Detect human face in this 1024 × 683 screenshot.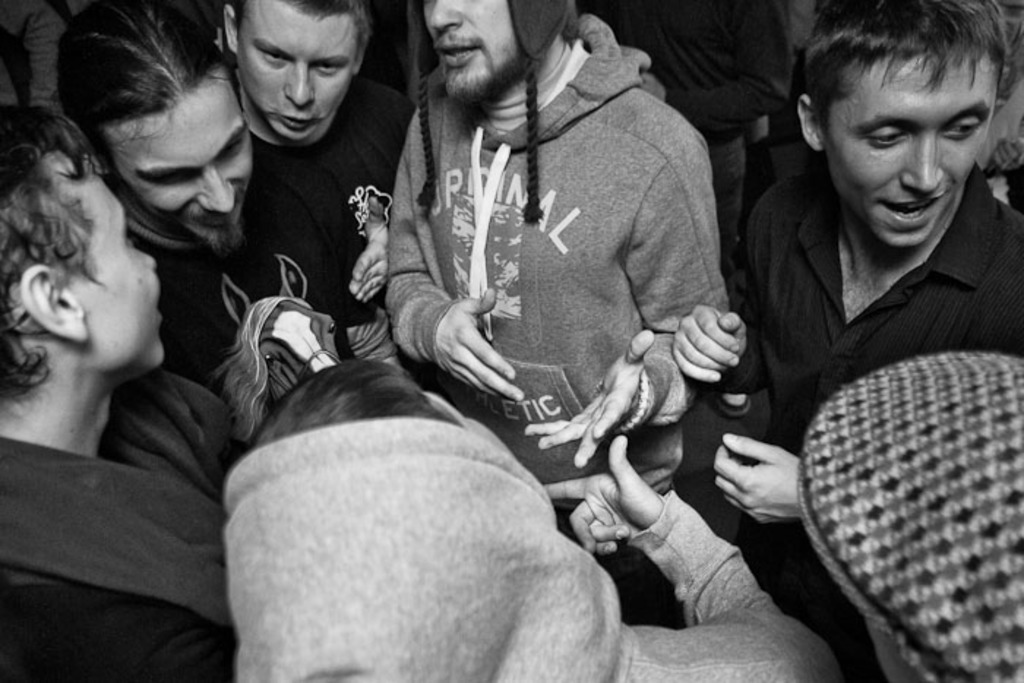
Detection: x1=60 y1=155 x2=165 y2=361.
